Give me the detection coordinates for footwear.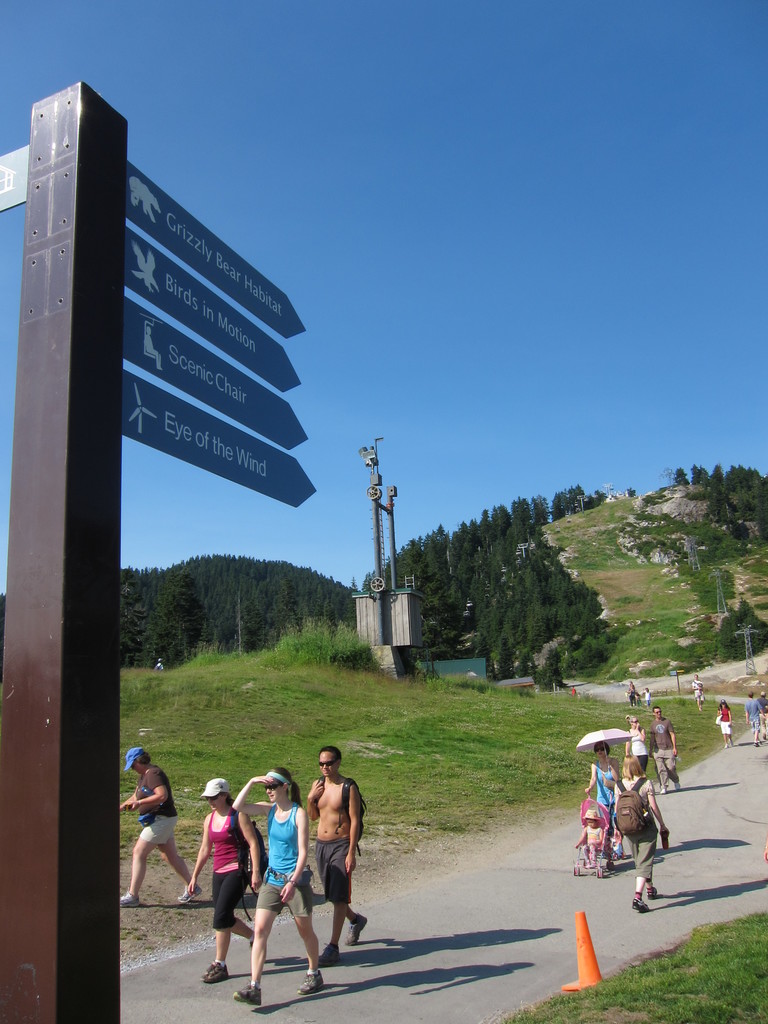
bbox=[179, 883, 202, 904].
